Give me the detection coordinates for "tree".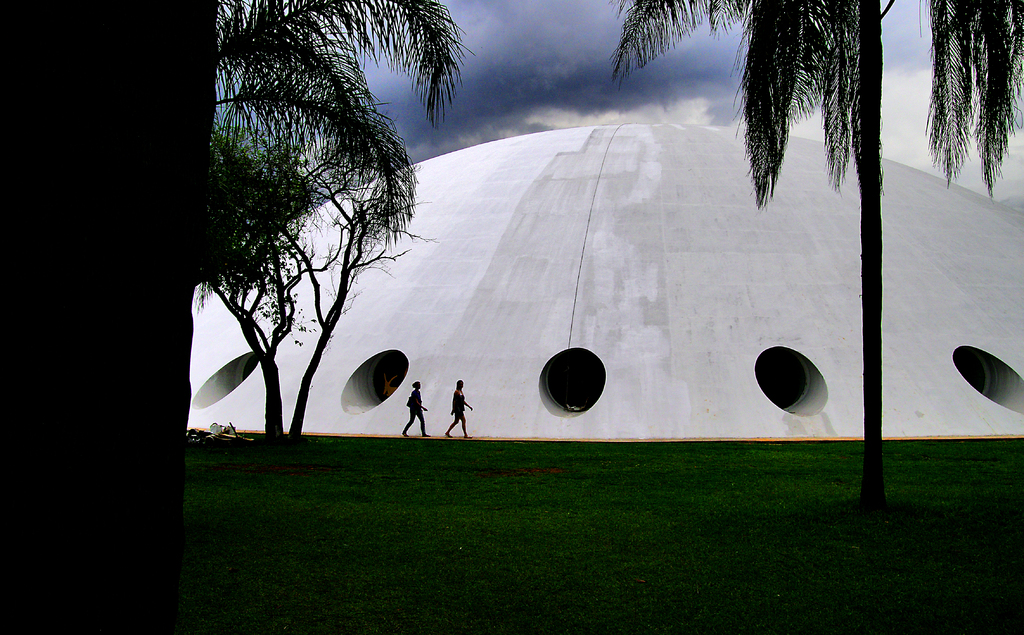
select_region(605, 1, 1023, 501).
